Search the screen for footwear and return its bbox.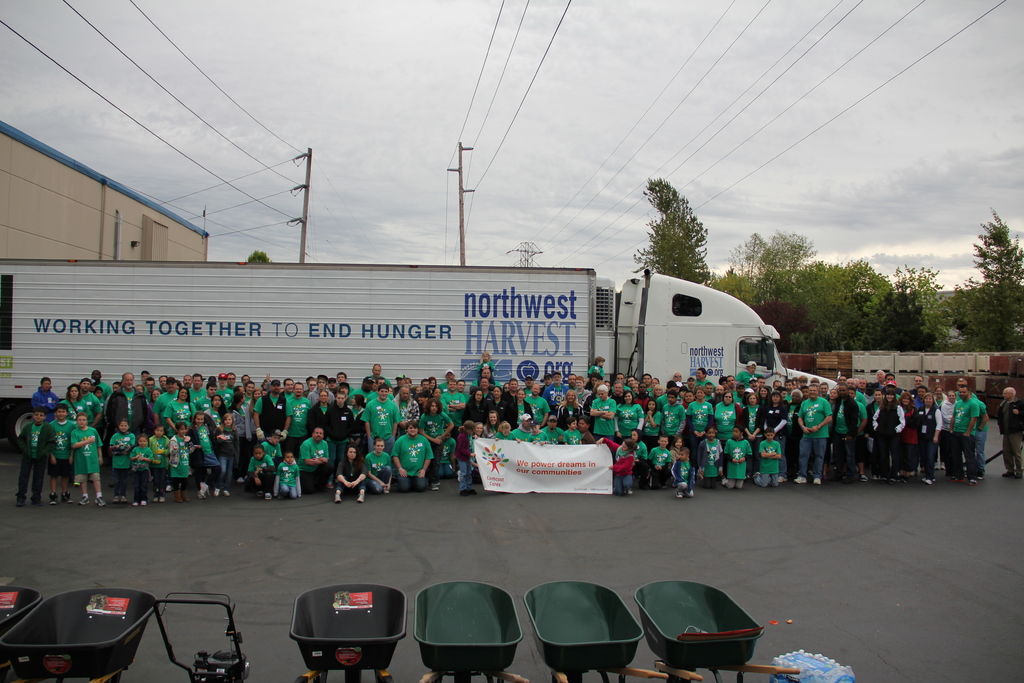
Found: [332,490,344,509].
